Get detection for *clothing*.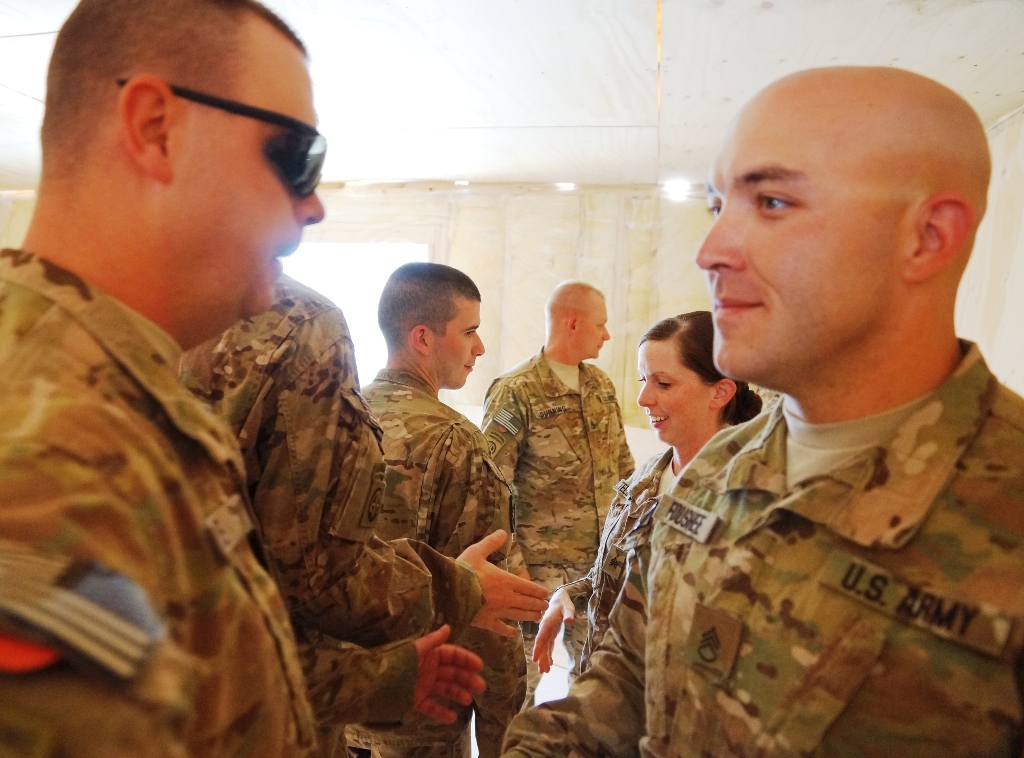
Detection: BBox(174, 268, 477, 739).
